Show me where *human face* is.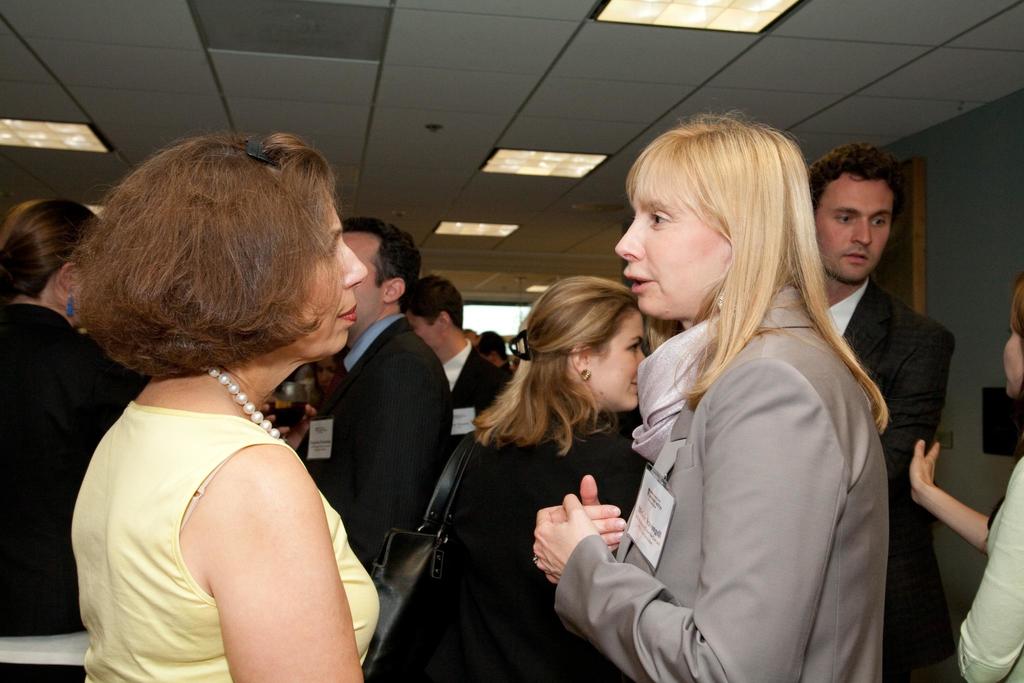
*human face* is at BBox(1001, 299, 1023, 397).
